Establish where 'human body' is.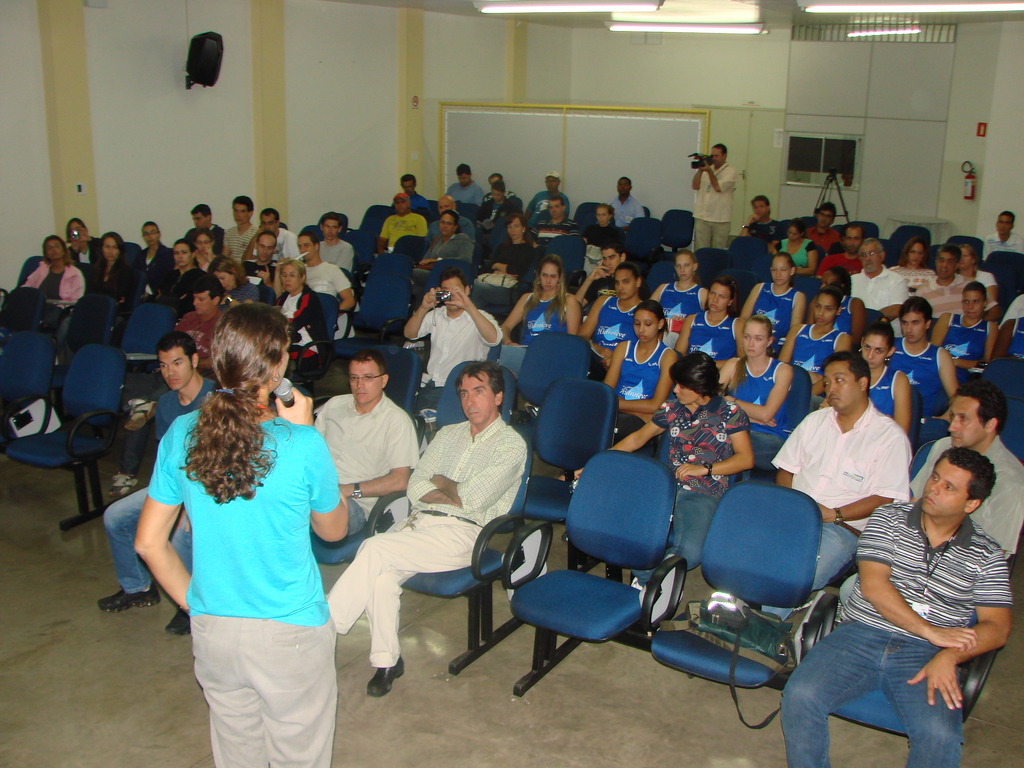
Established at Rect(570, 239, 629, 314).
